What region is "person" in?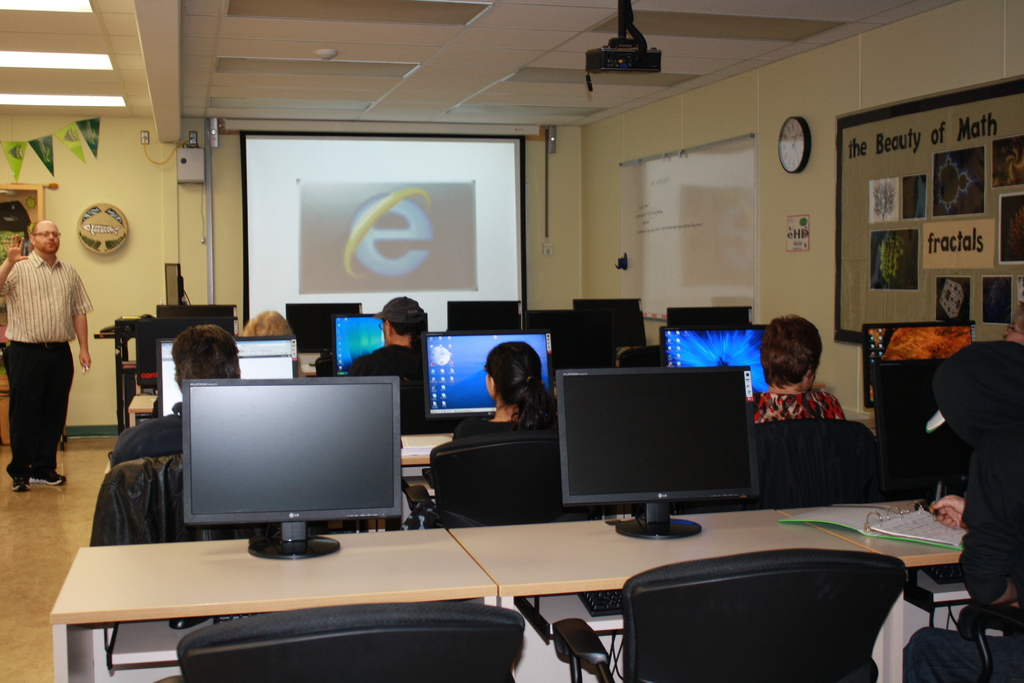
111:325:241:465.
